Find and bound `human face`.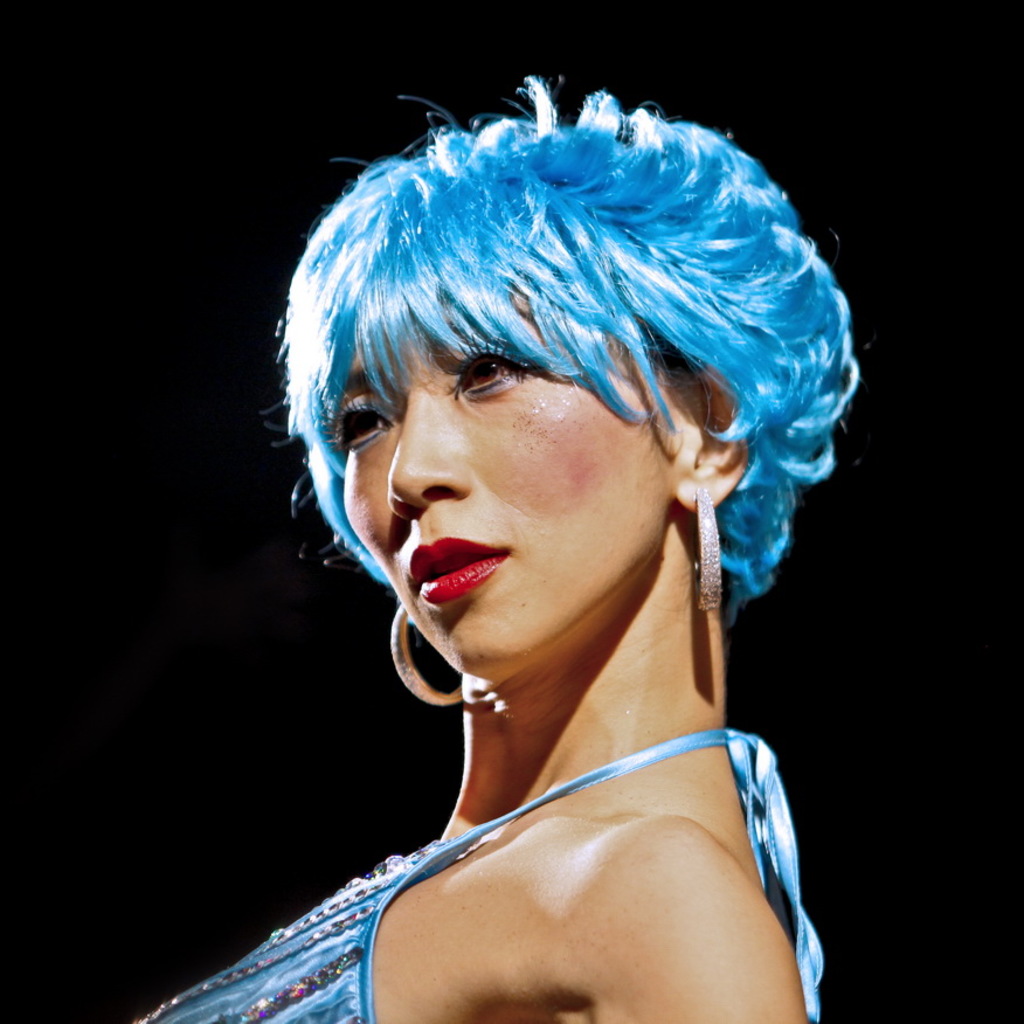
Bound: (330,285,678,665).
